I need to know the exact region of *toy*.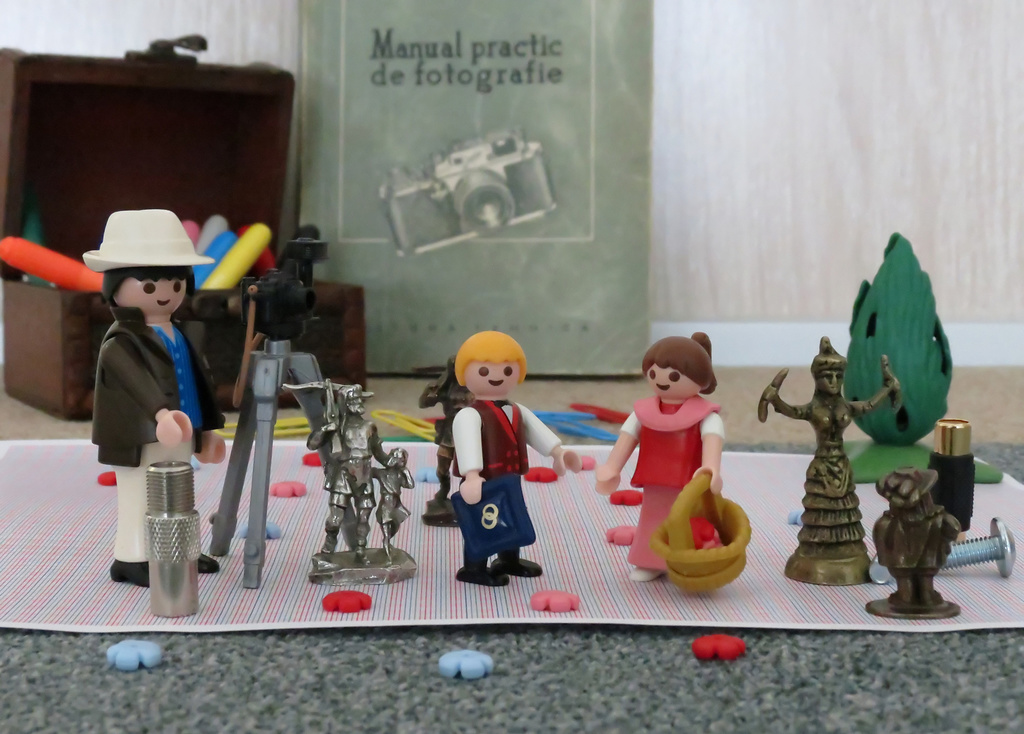
Region: 0/33/355/420.
